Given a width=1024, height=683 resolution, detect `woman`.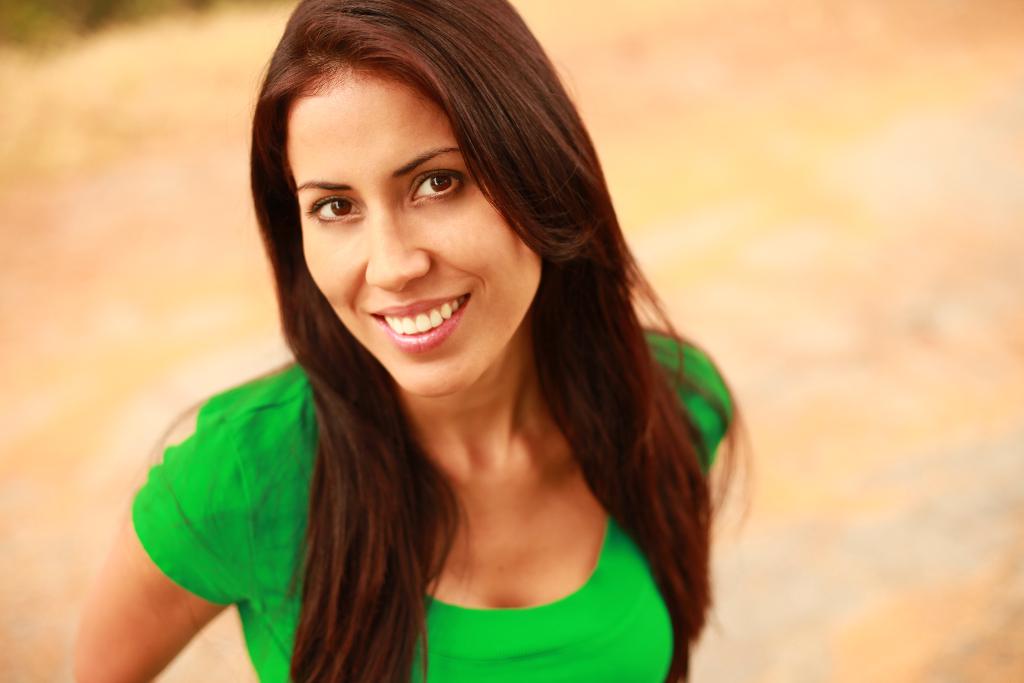
pyautogui.locateOnScreen(118, 8, 792, 682).
